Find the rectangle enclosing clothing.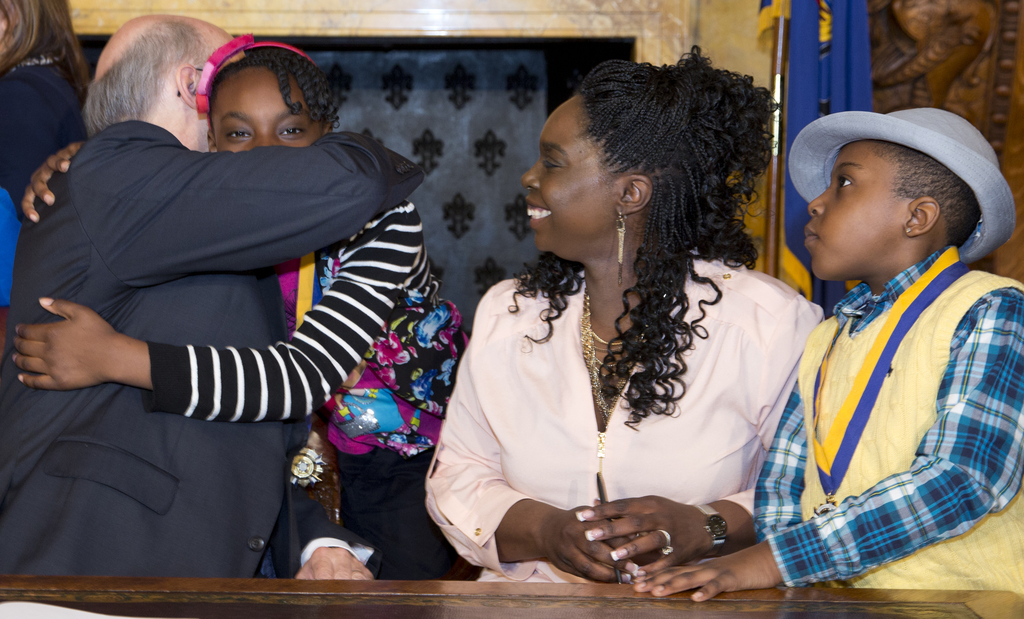
[left=4, top=129, right=429, bottom=576].
